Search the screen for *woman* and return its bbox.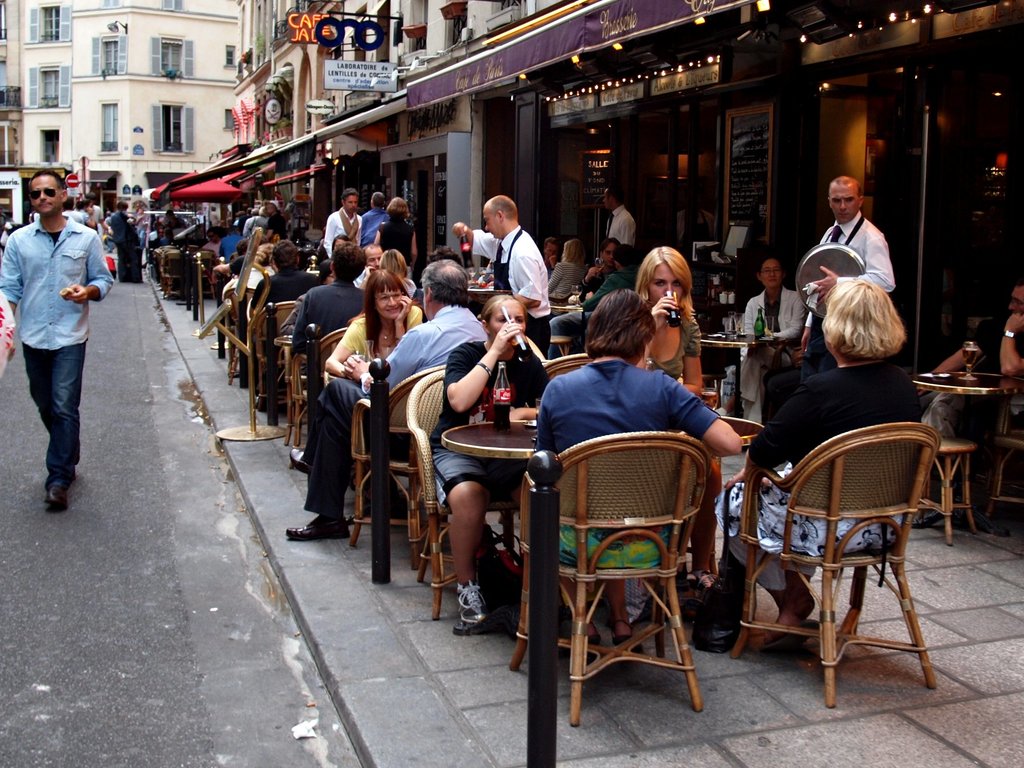
Found: select_region(323, 270, 426, 385).
